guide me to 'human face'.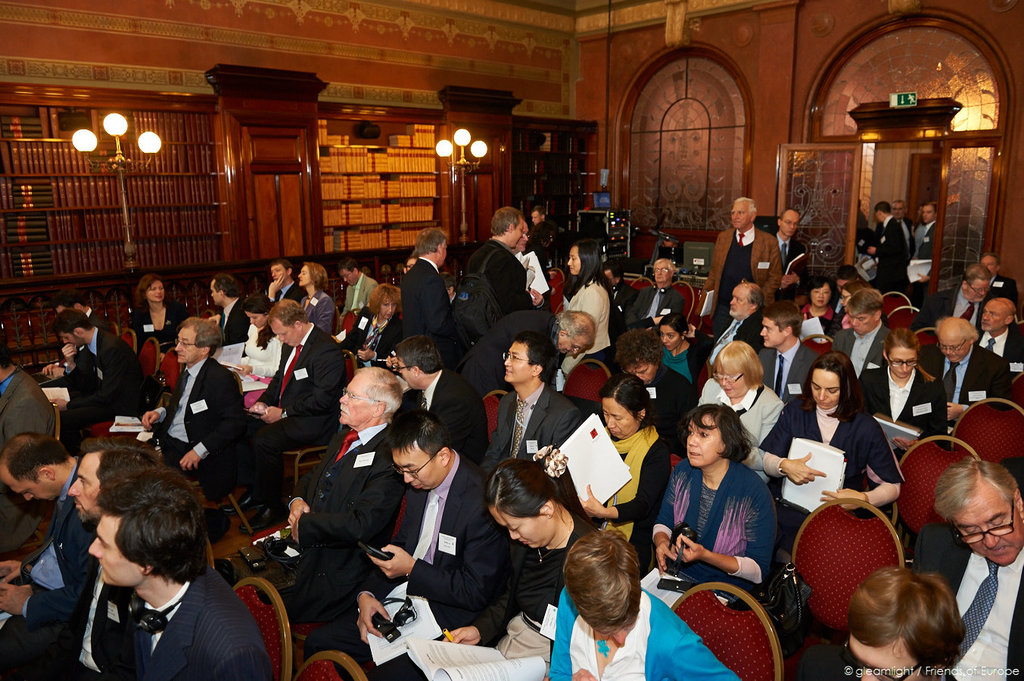
Guidance: crop(70, 452, 106, 518).
